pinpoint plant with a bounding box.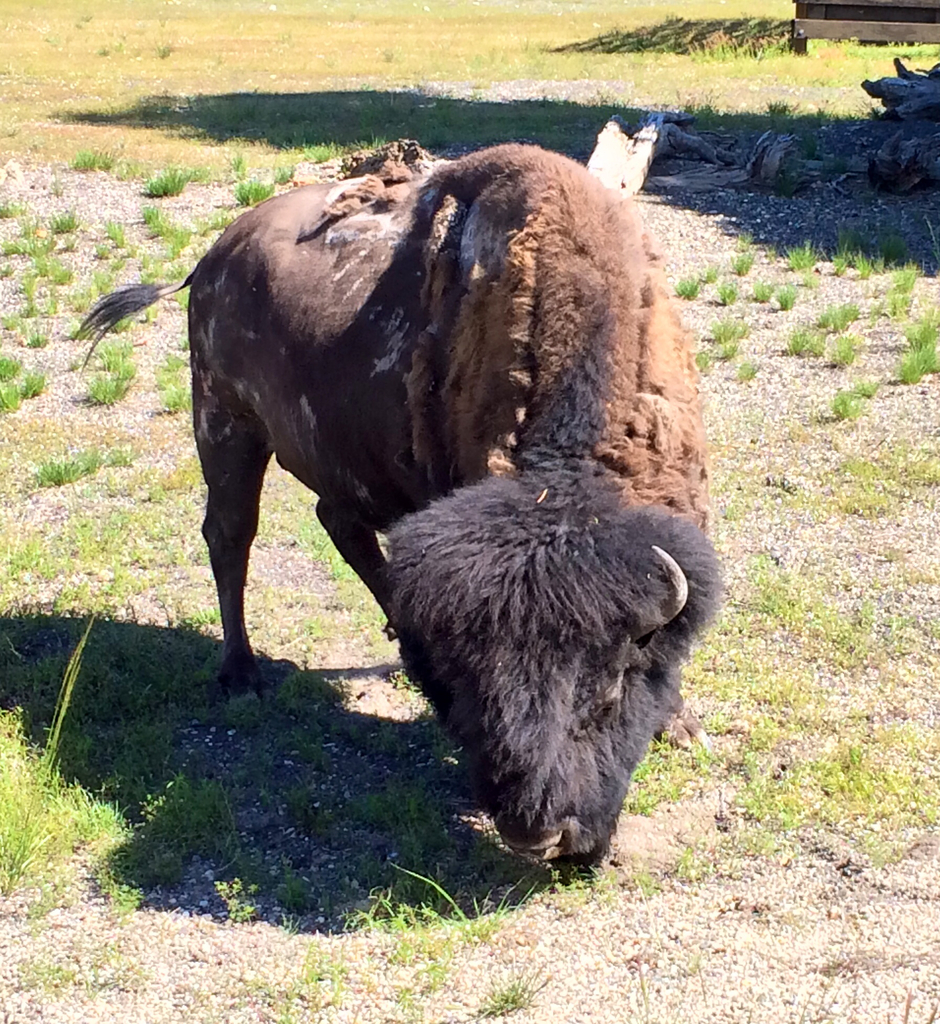
box(114, 314, 134, 331).
